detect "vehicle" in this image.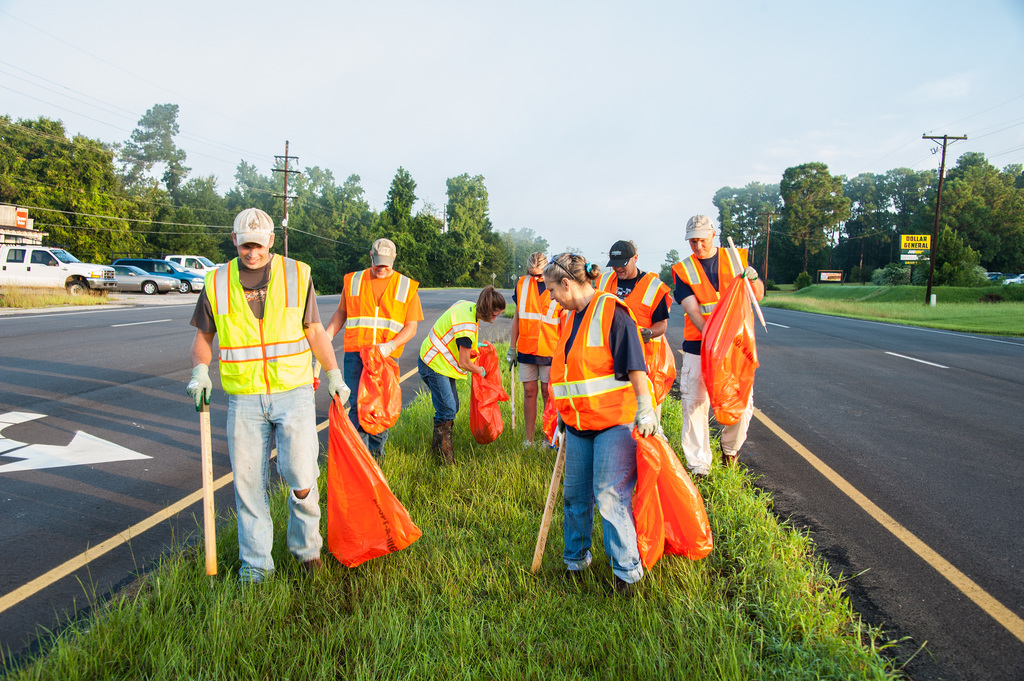
Detection: x1=157 y1=252 x2=234 y2=286.
